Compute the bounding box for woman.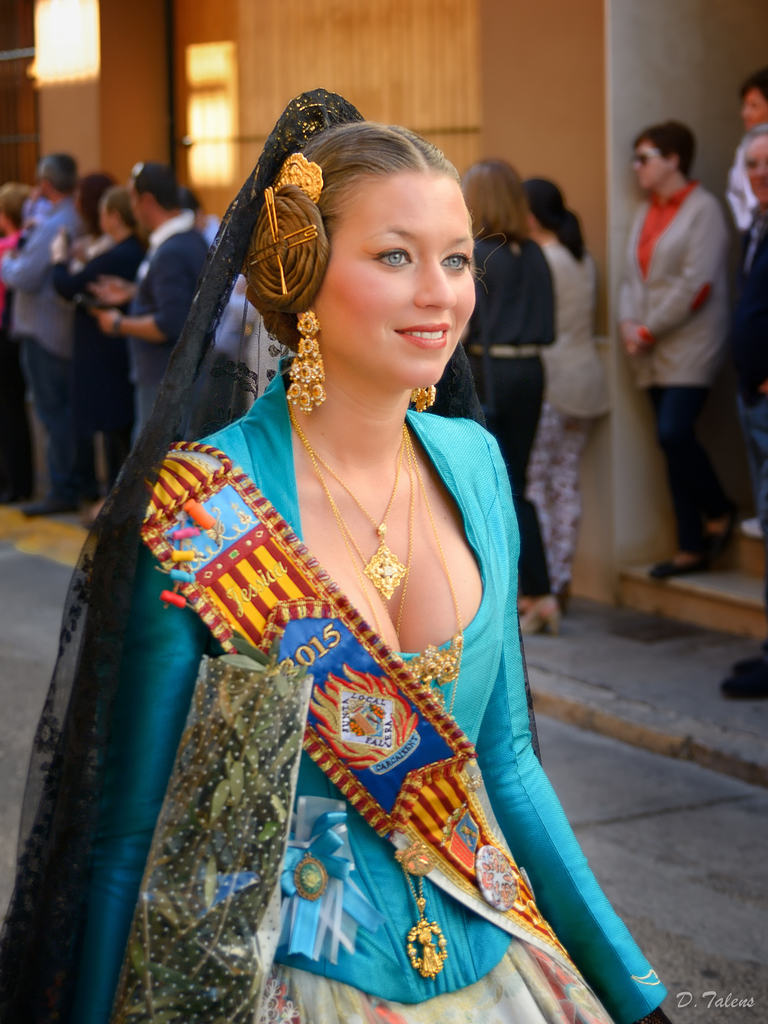
select_region(525, 169, 611, 641).
